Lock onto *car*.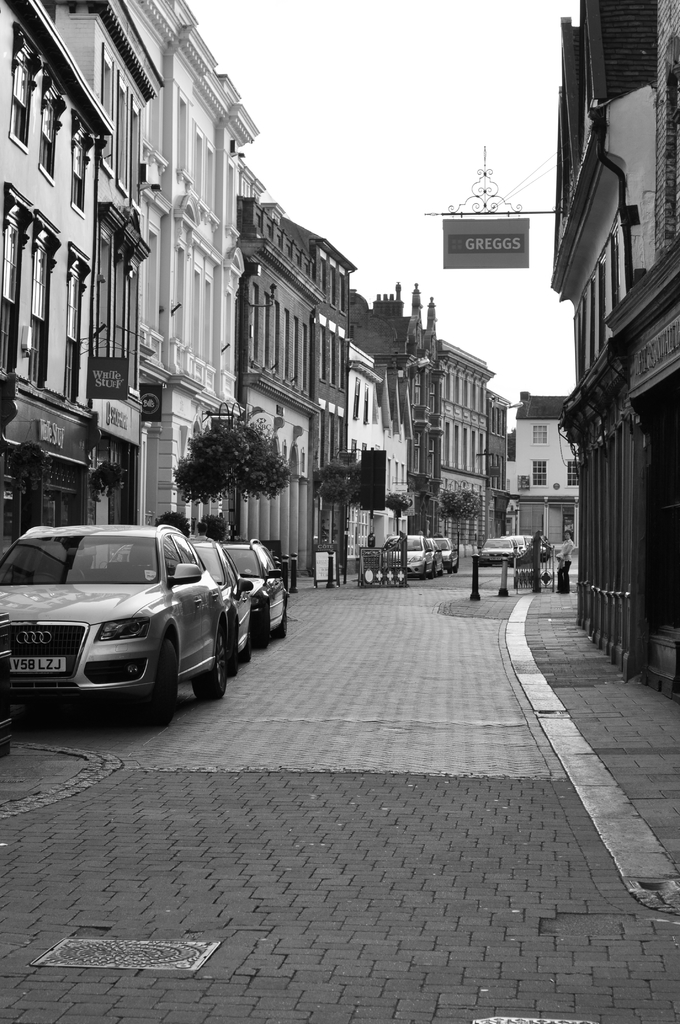
Locked: {"left": 517, "top": 536, "right": 552, "bottom": 564}.
